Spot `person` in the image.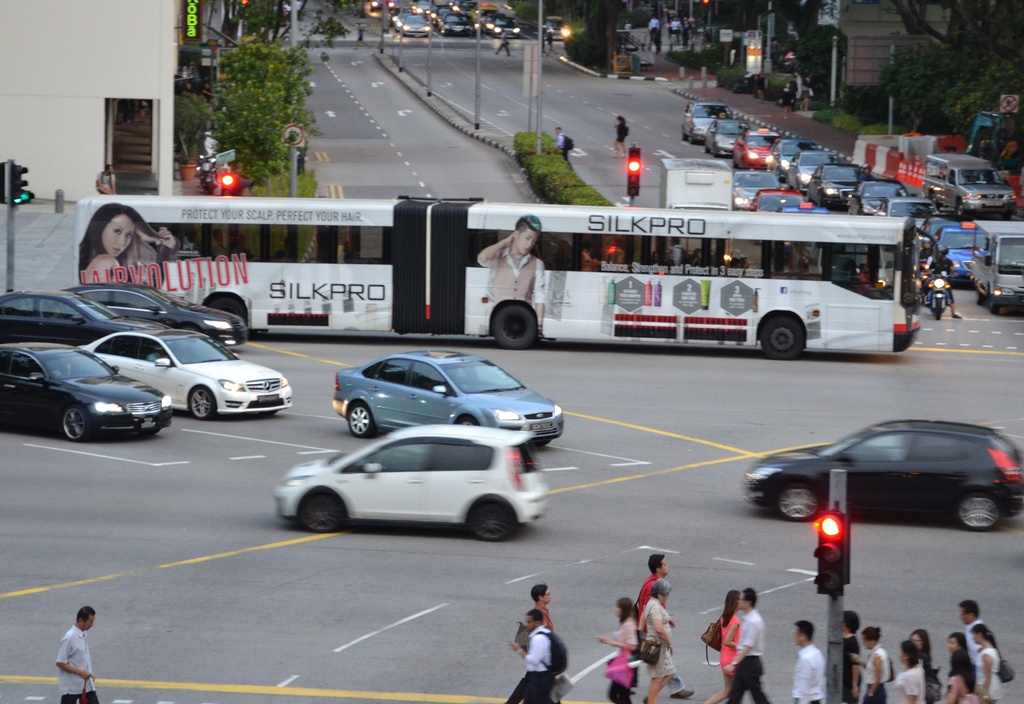
`person` found at [630,555,696,696].
